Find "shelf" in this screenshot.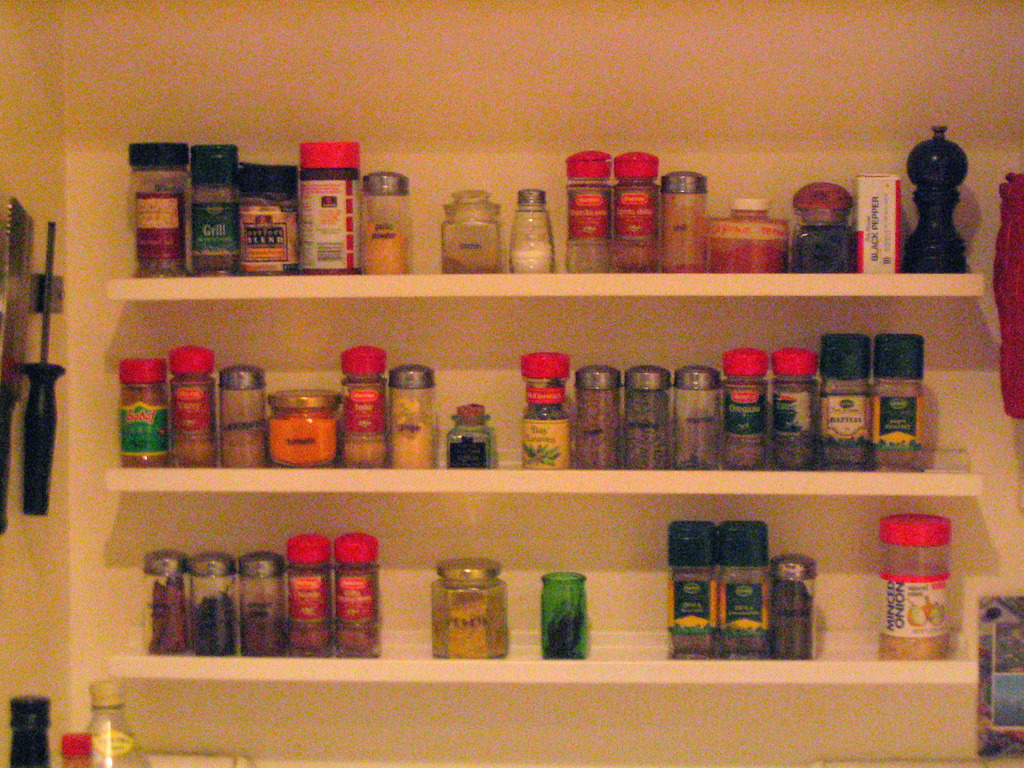
The bounding box for "shelf" is crop(103, 460, 989, 500).
